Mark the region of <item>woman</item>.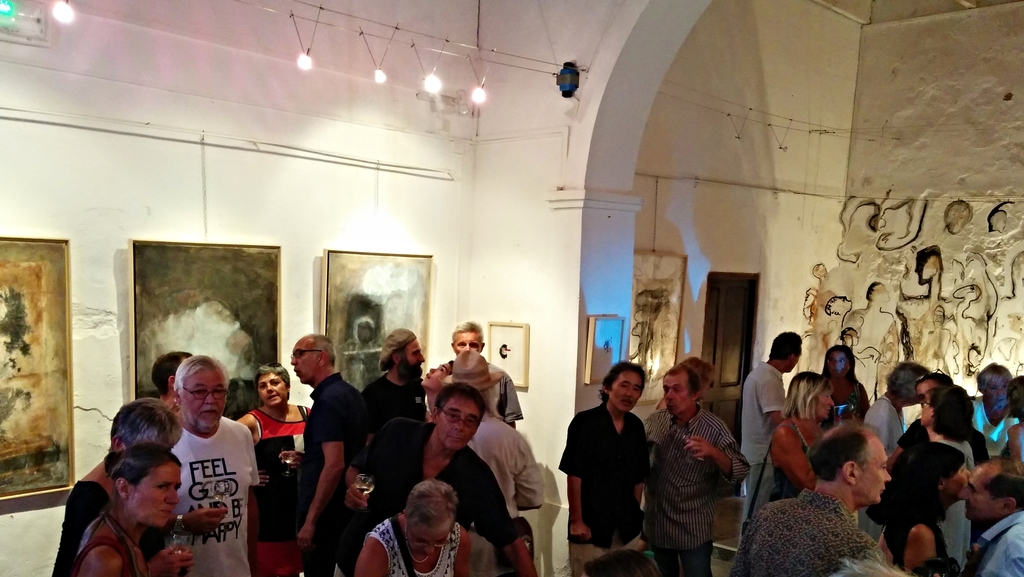
Region: <box>767,370,844,501</box>.
